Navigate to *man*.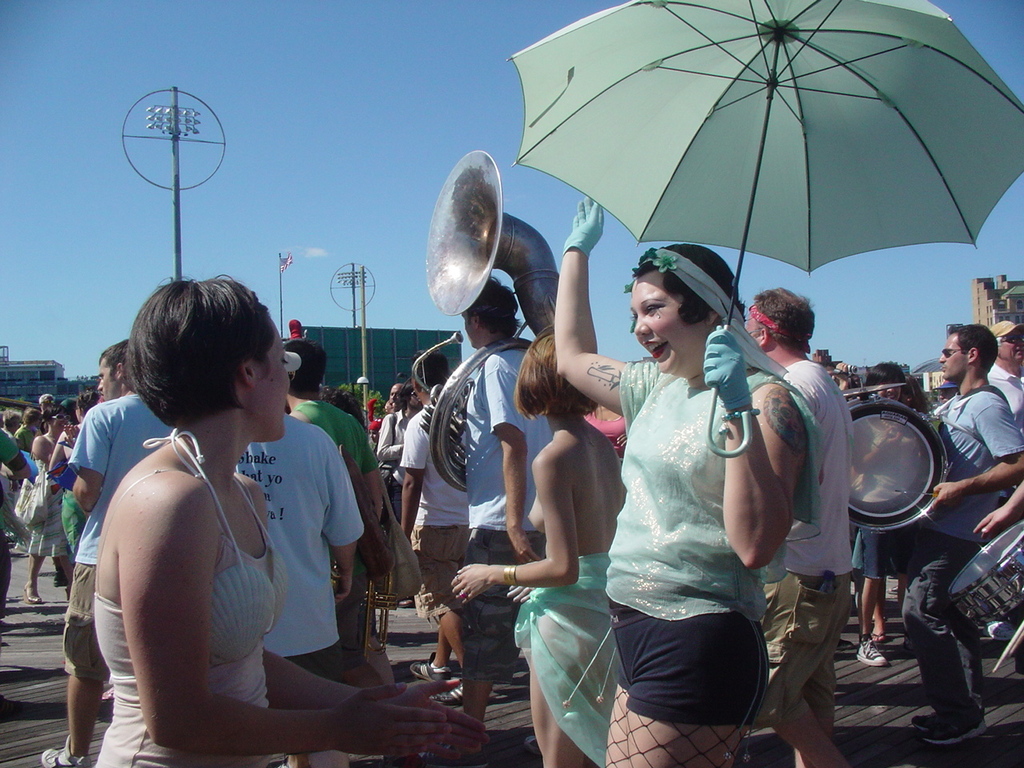
Navigation target: [left=397, top=350, right=467, bottom=701].
